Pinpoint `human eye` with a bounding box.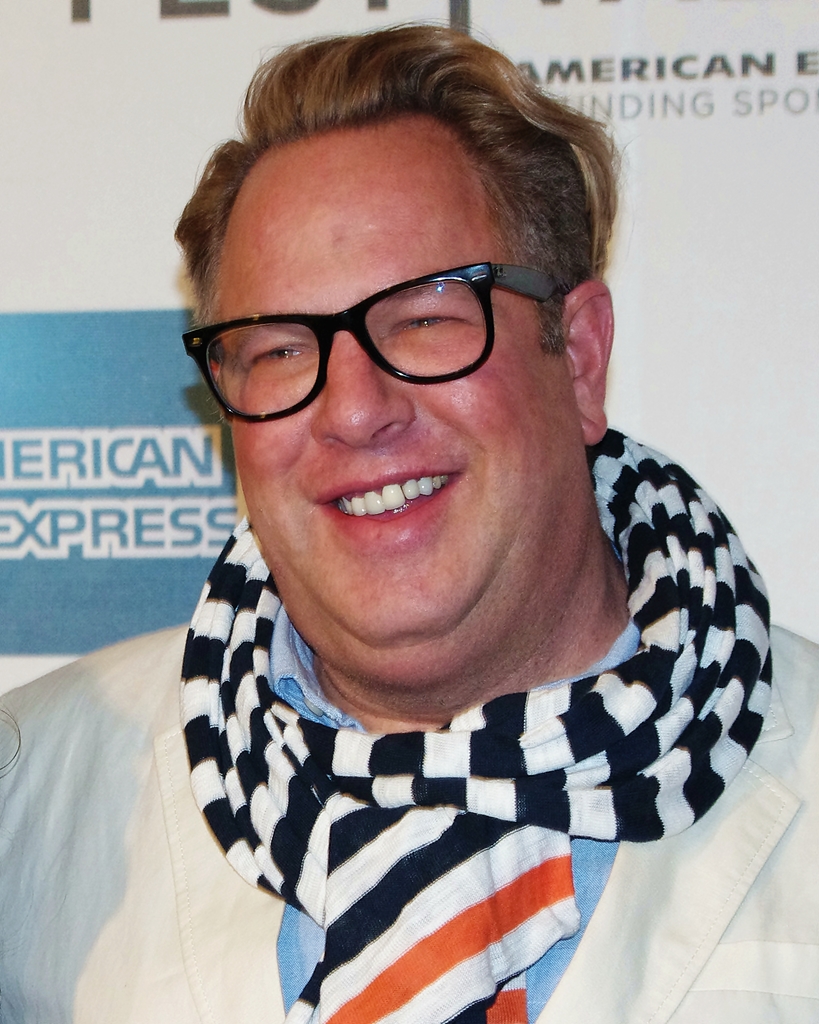
bbox(235, 330, 307, 371).
